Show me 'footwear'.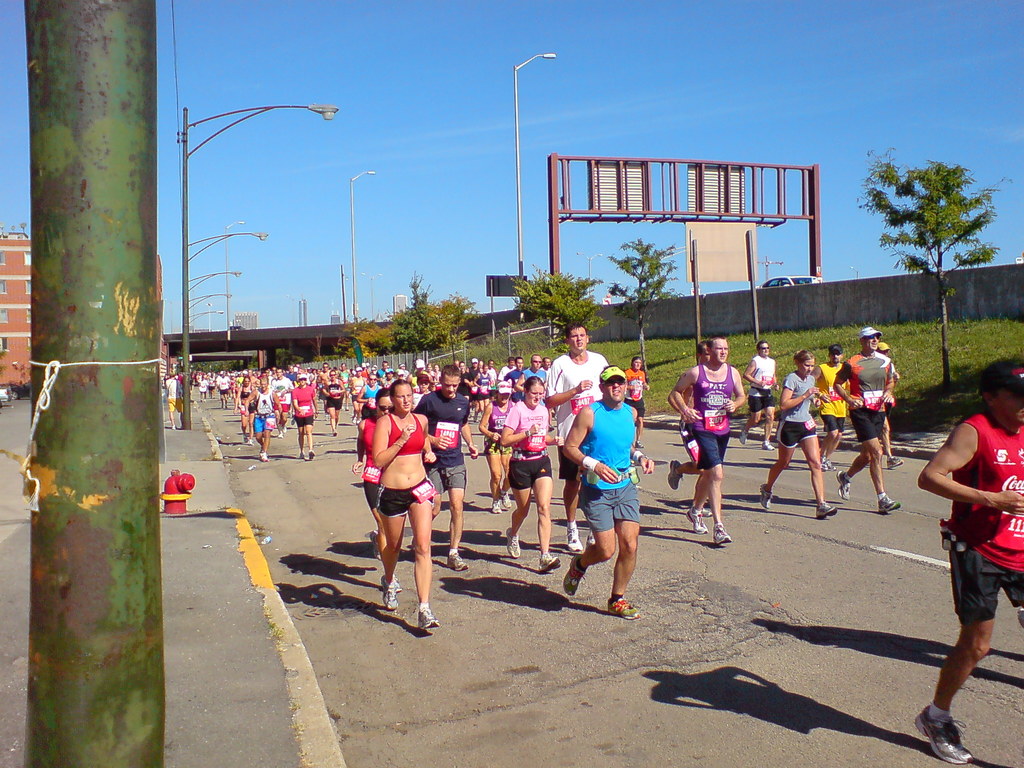
'footwear' is here: 739/428/747/444.
